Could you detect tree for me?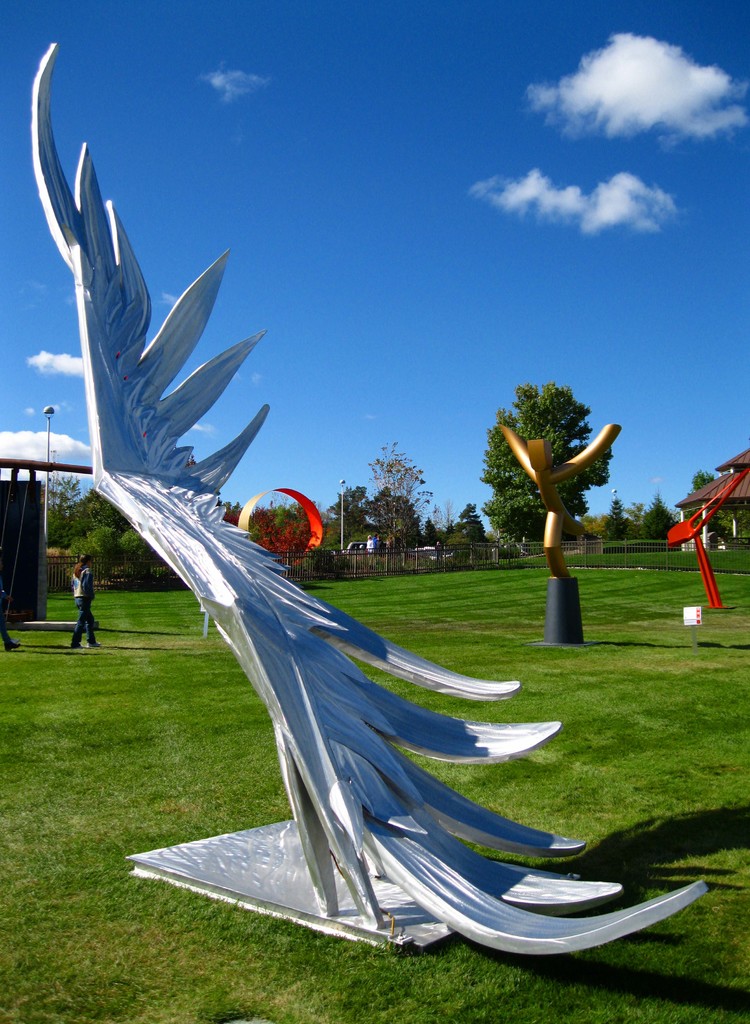
Detection result: region(580, 513, 613, 541).
